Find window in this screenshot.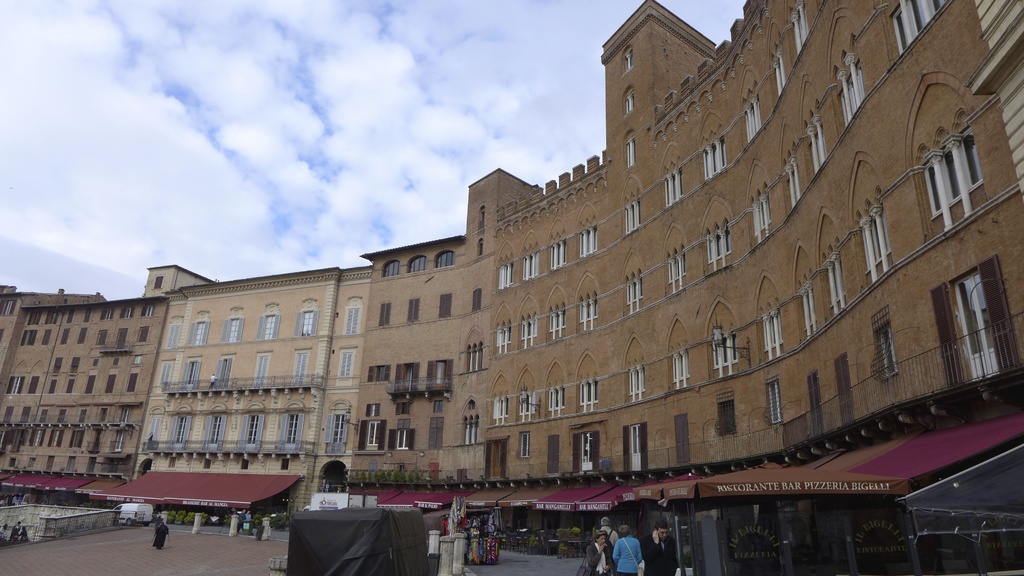
The bounding box for window is (x1=624, y1=363, x2=646, y2=410).
